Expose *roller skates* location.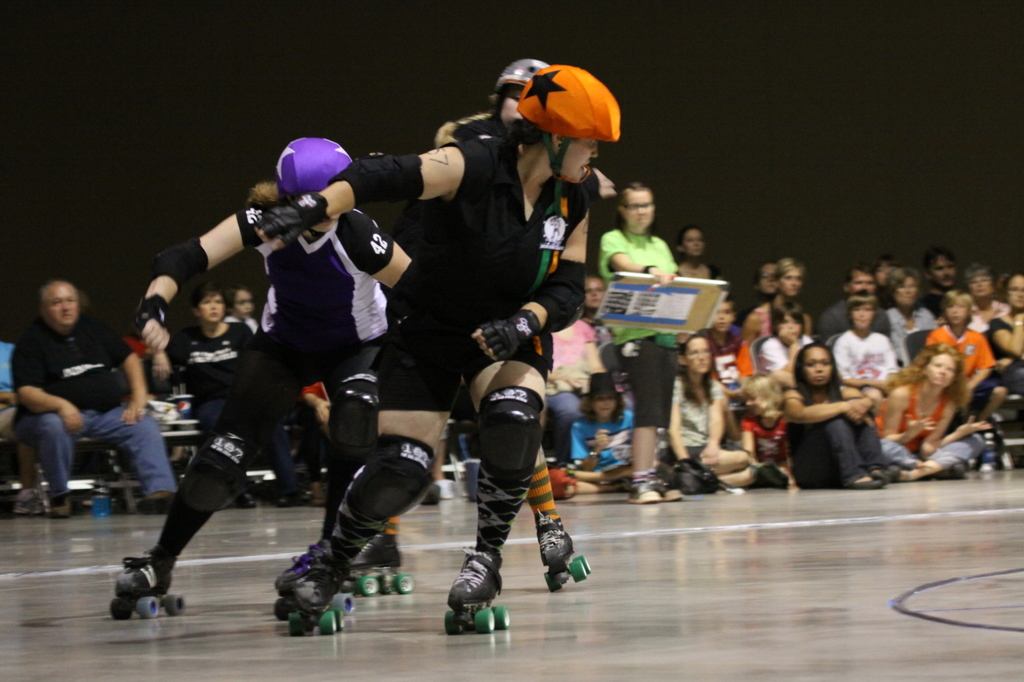
Exposed at l=442, t=545, r=512, b=637.
